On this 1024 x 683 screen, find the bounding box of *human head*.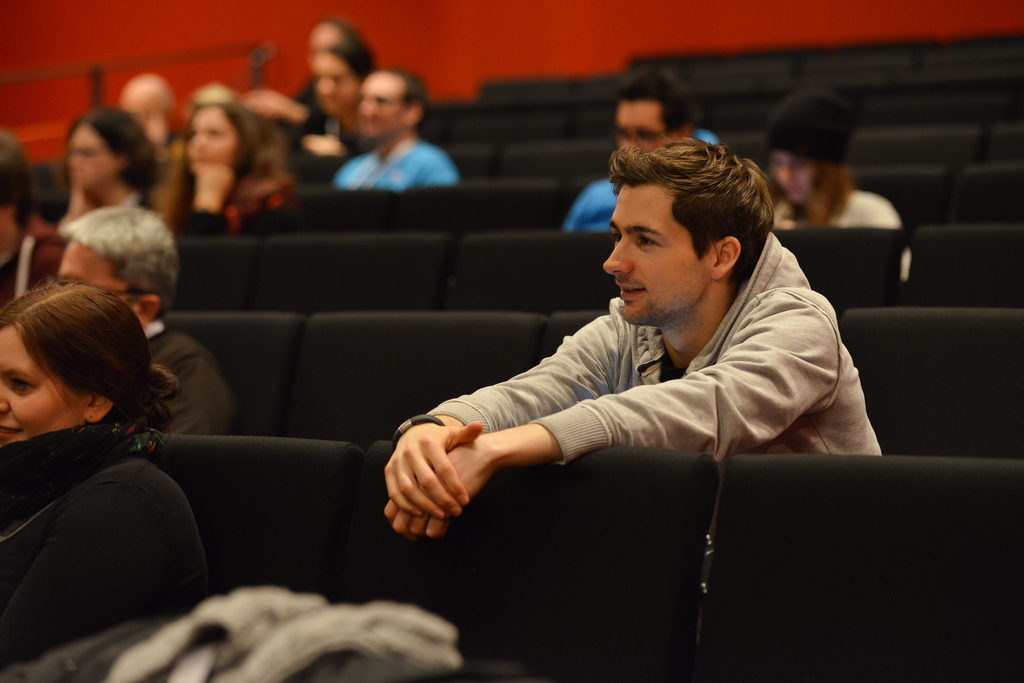
Bounding box: (left=70, top=105, right=141, bottom=197).
